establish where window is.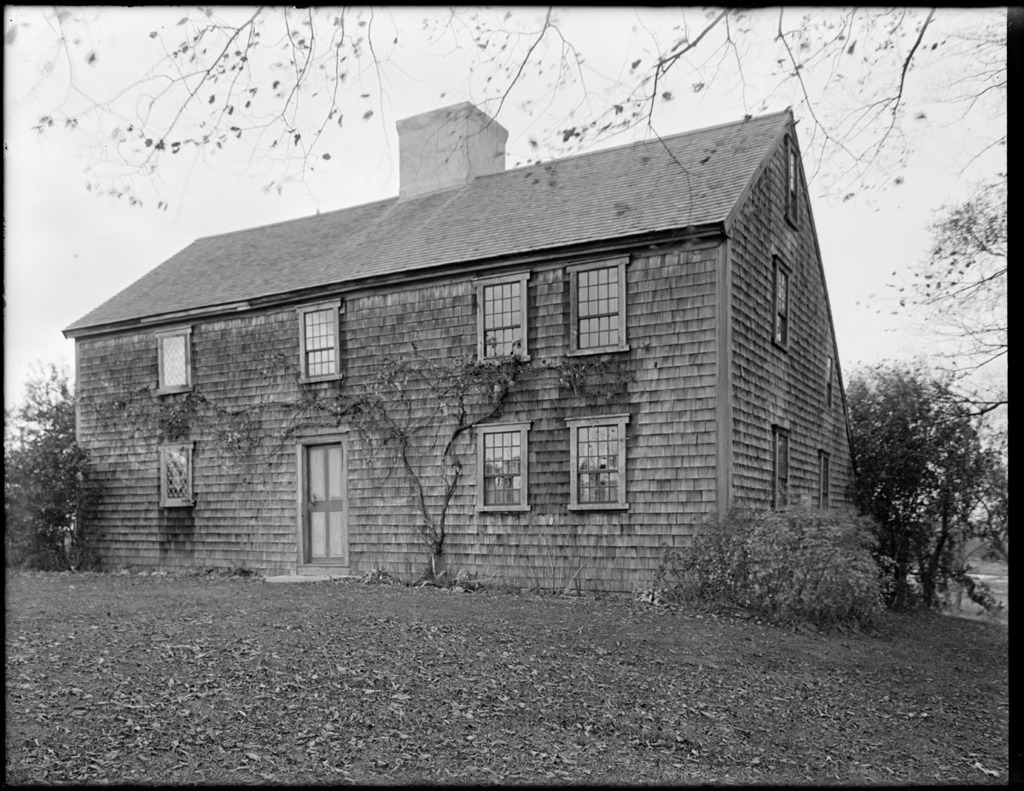
Established at detection(294, 296, 348, 383).
